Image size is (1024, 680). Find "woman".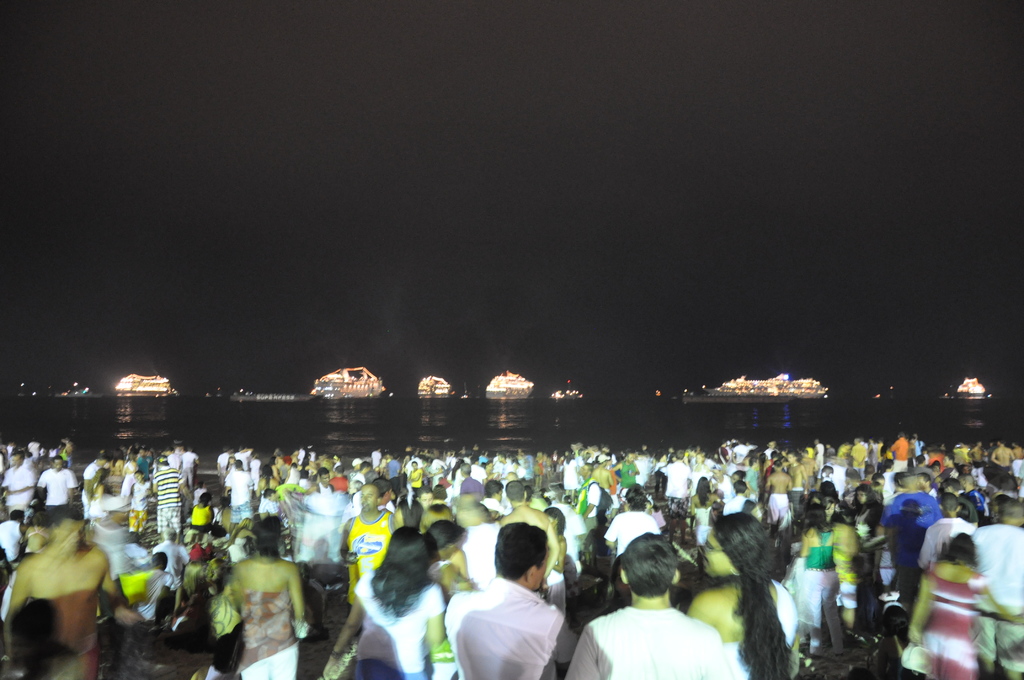
x1=795 y1=506 x2=847 y2=656.
